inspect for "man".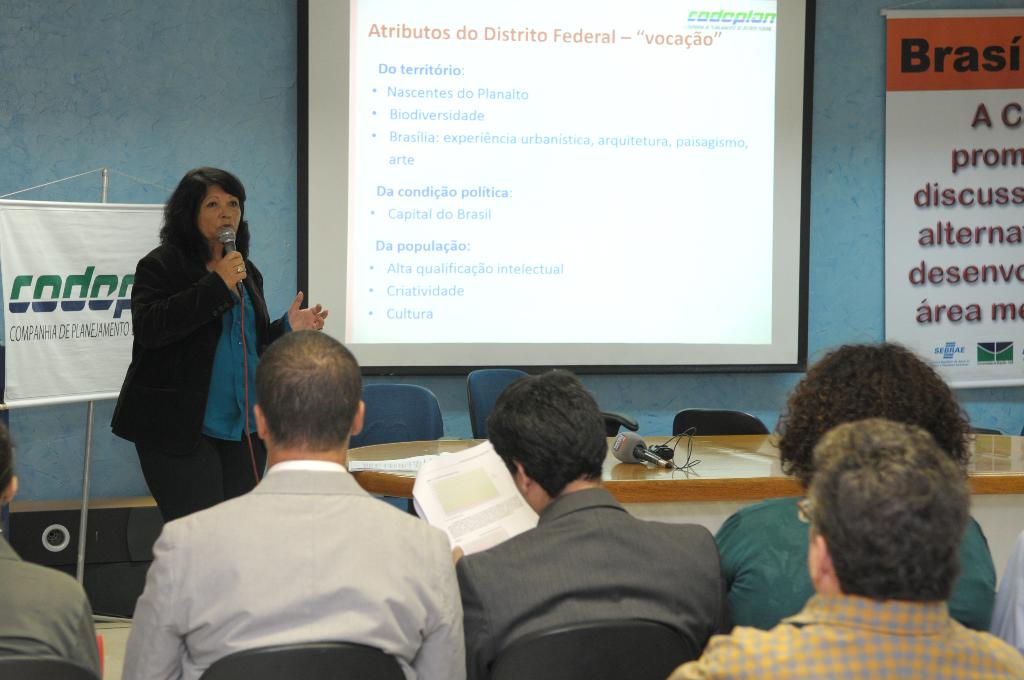
Inspection: Rect(0, 418, 102, 679).
